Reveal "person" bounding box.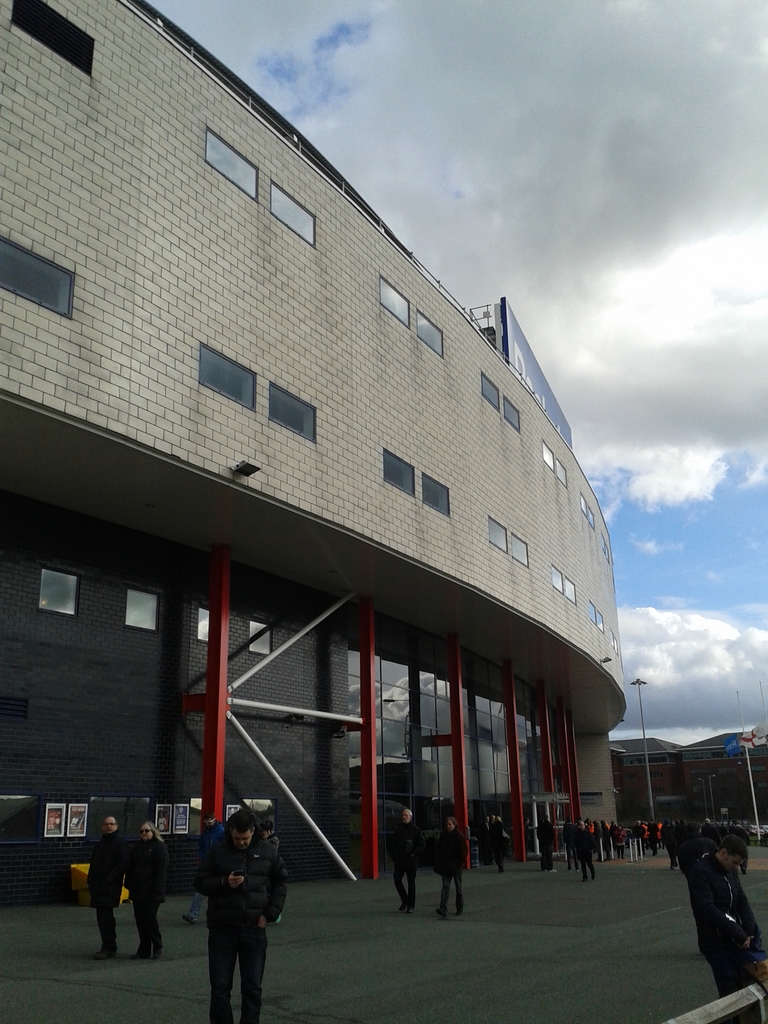
Revealed: l=566, t=815, r=627, b=883.
